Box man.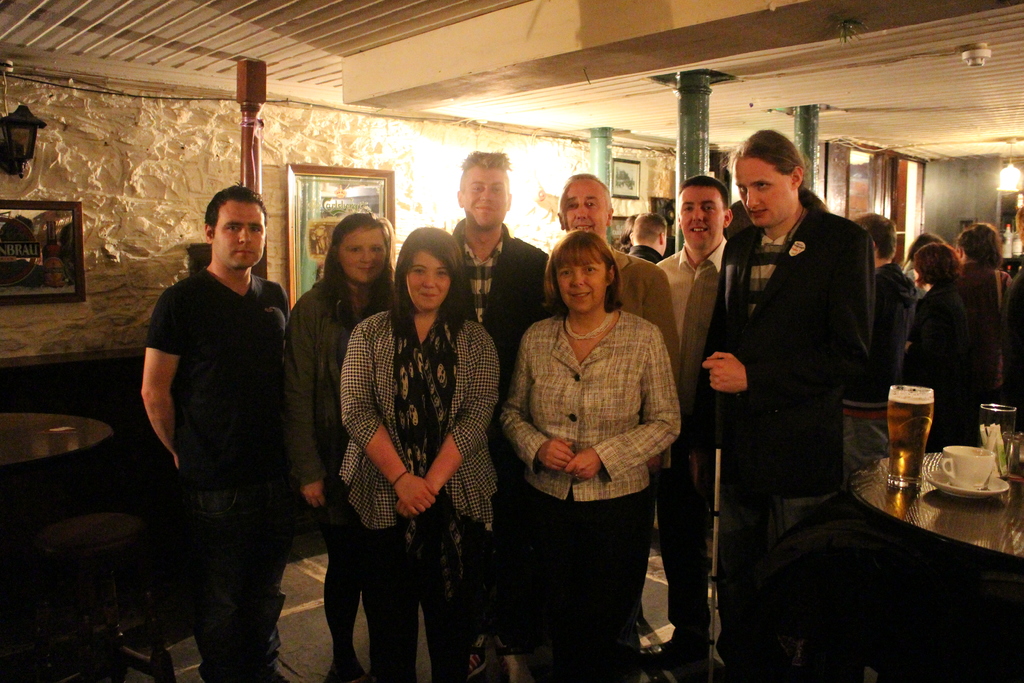
<box>616,210,666,261</box>.
